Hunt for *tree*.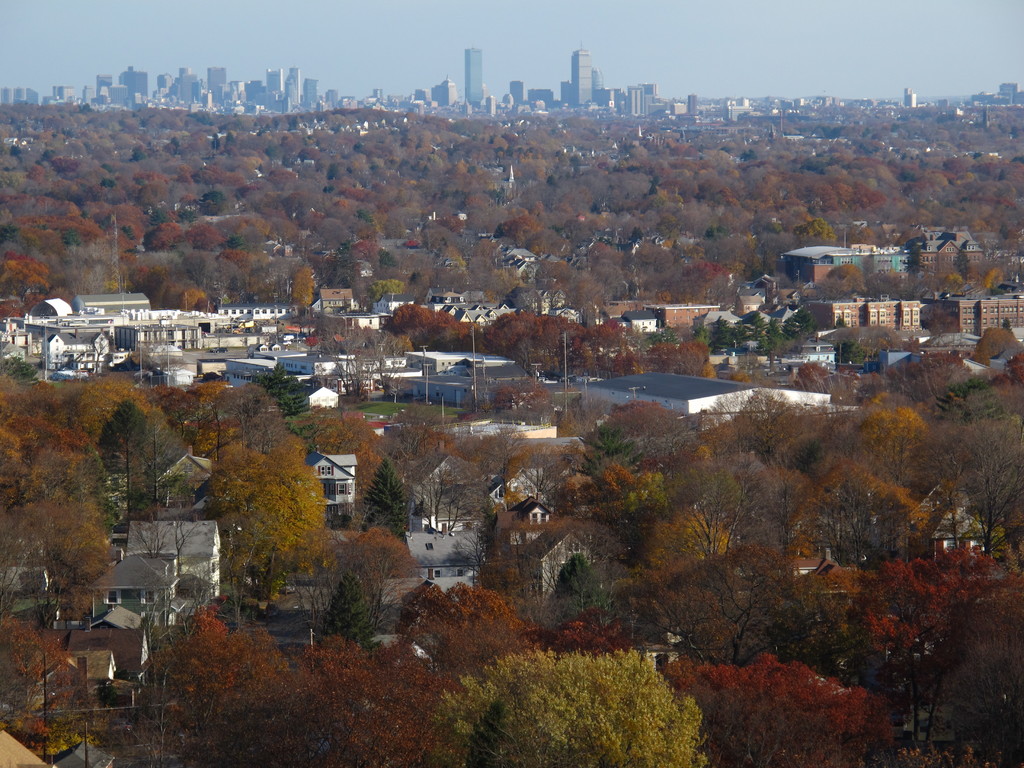
Hunted down at 706/382/842/531.
